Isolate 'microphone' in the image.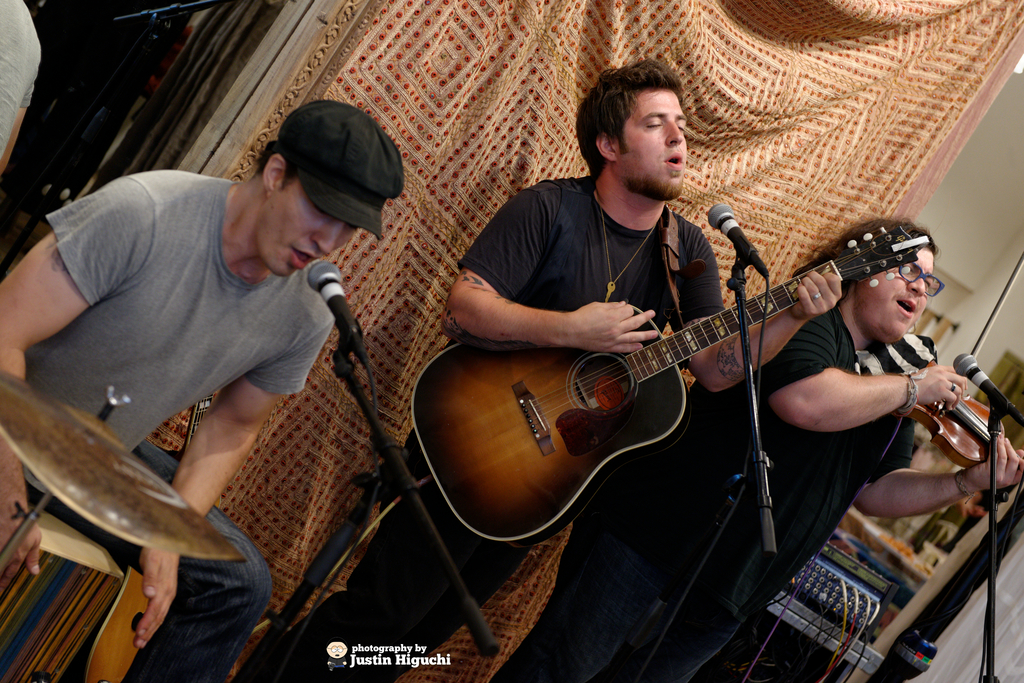
Isolated region: <region>708, 200, 771, 279</region>.
